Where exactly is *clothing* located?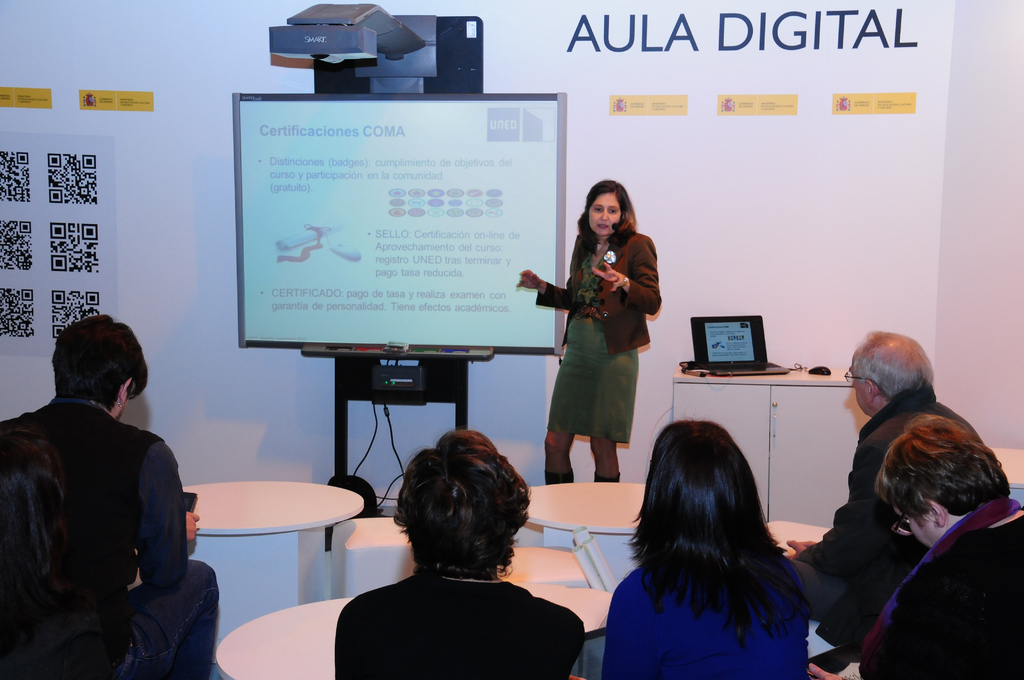
Its bounding box is select_region(788, 382, 1018, 658).
